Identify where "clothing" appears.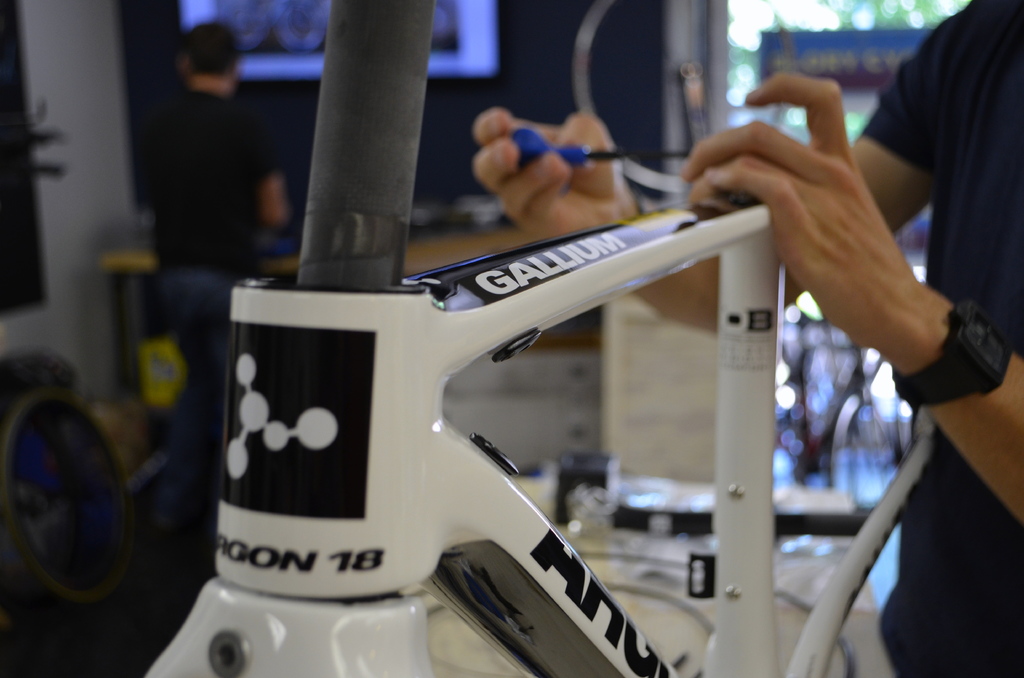
Appears at [138,94,282,432].
